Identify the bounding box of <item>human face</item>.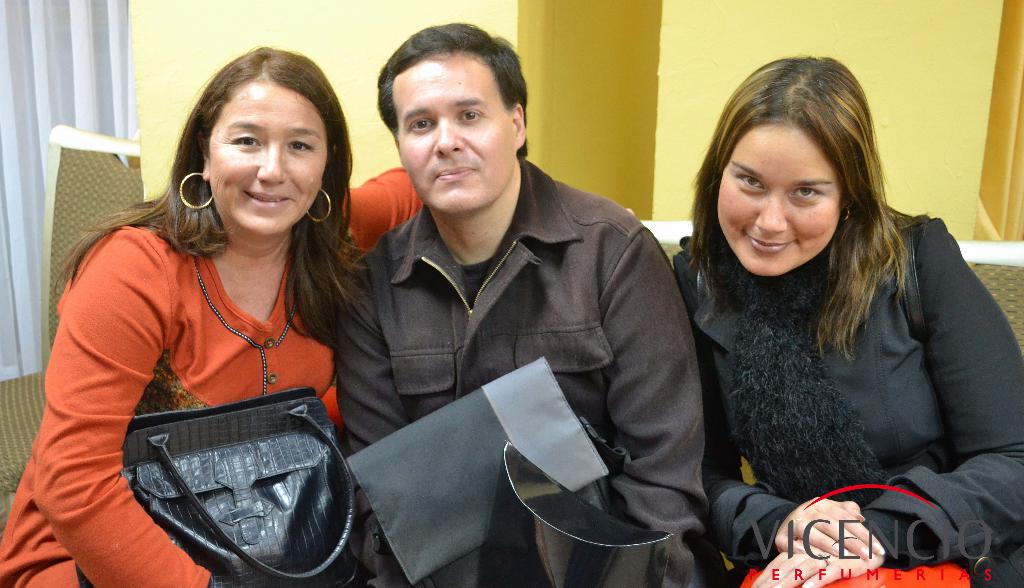
locate(206, 80, 330, 234).
